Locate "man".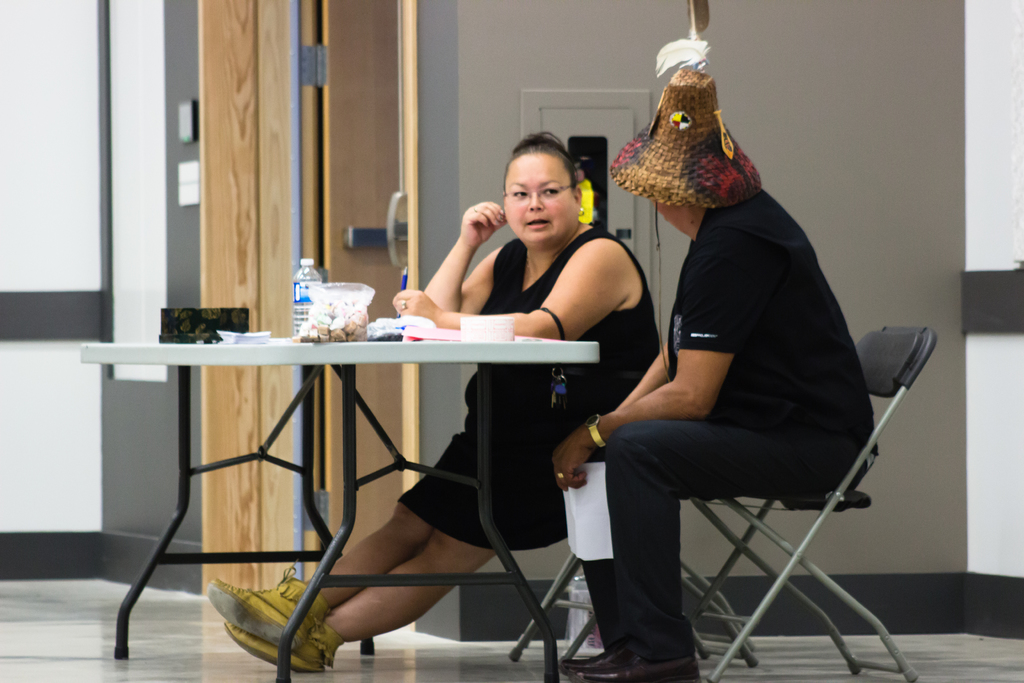
Bounding box: (532, 25, 905, 682).
